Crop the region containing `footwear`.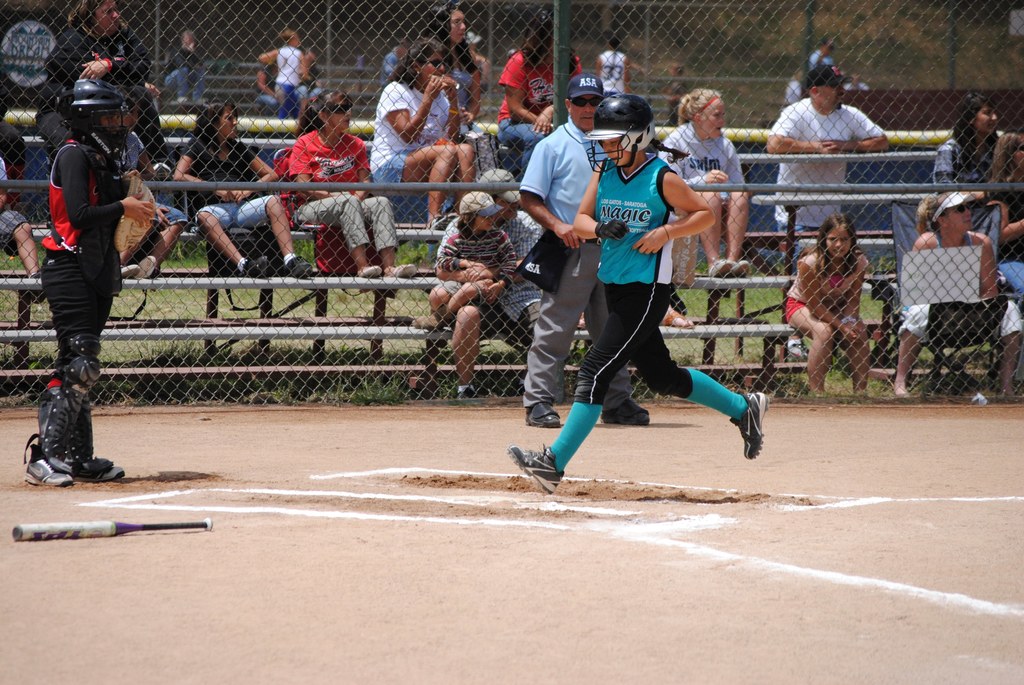
Crop region: 890 384 911 394.
